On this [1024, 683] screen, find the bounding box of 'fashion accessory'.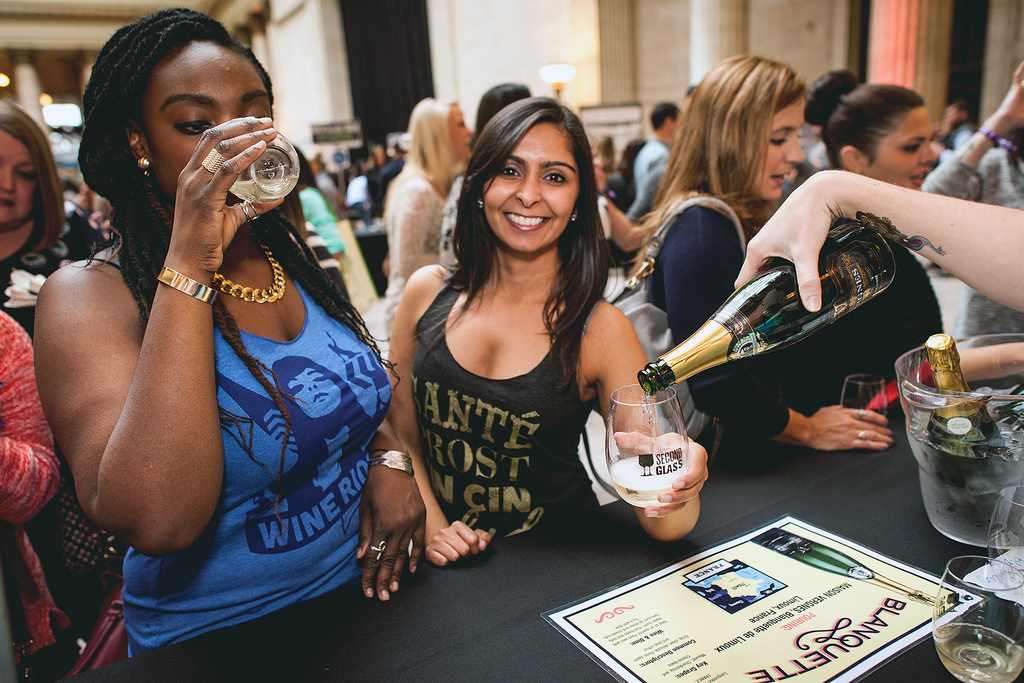
Bounding box: left=855, top=432, right=863, bottom=440.
